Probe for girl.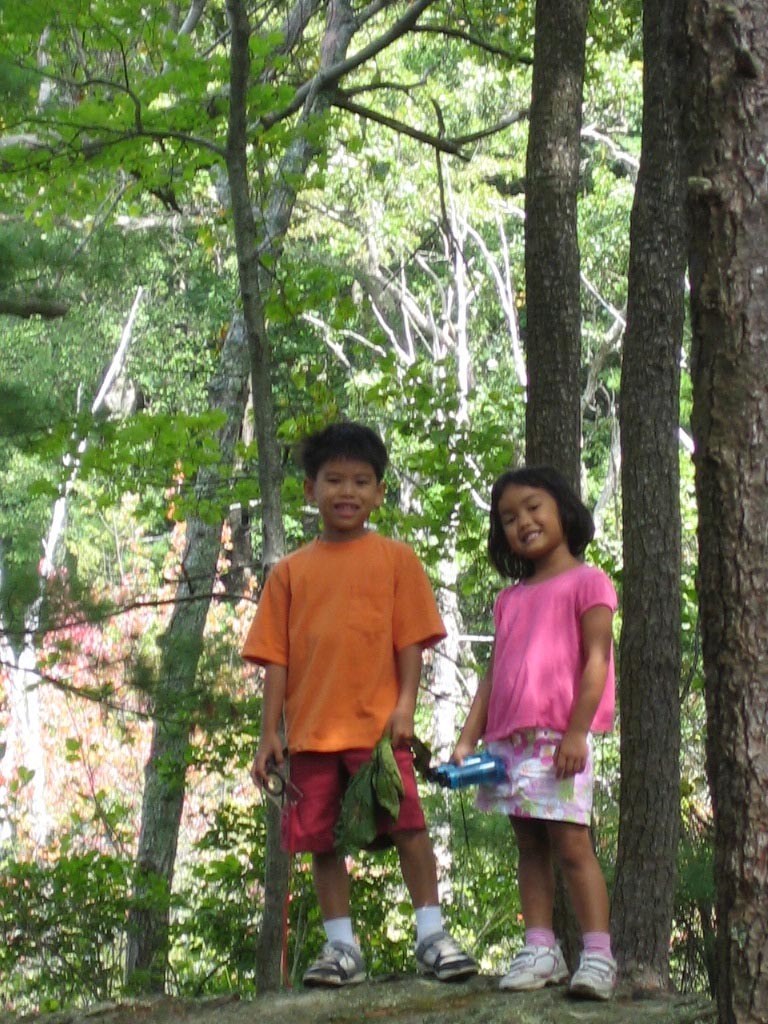
Probe result: region(446, 466, 622, 998).
